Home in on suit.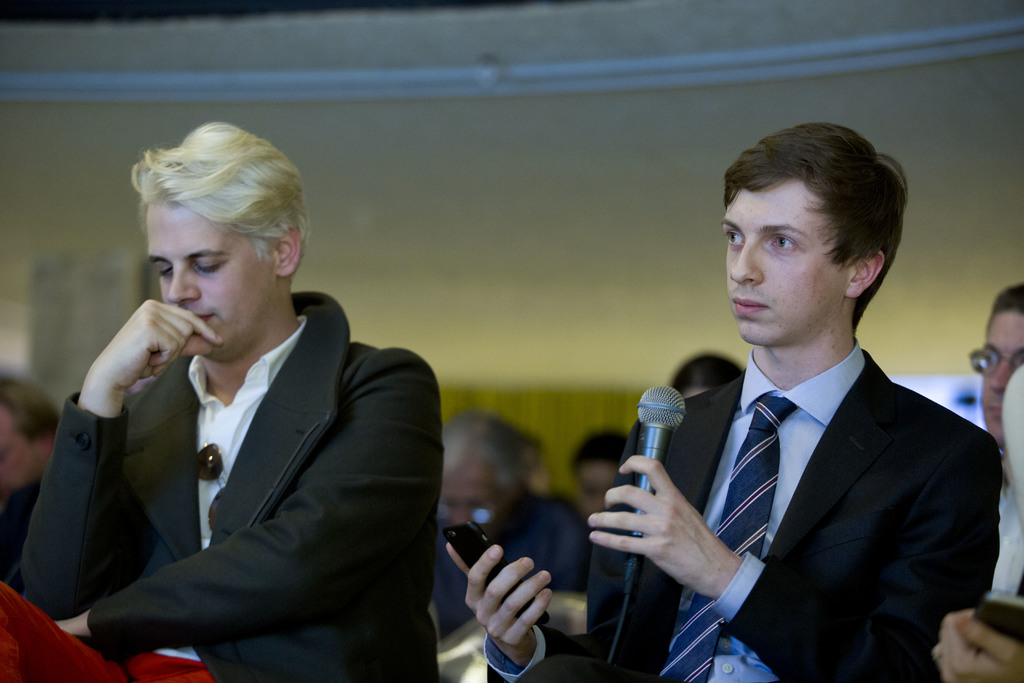
Homed in at (484, 345, 1007, 682).
